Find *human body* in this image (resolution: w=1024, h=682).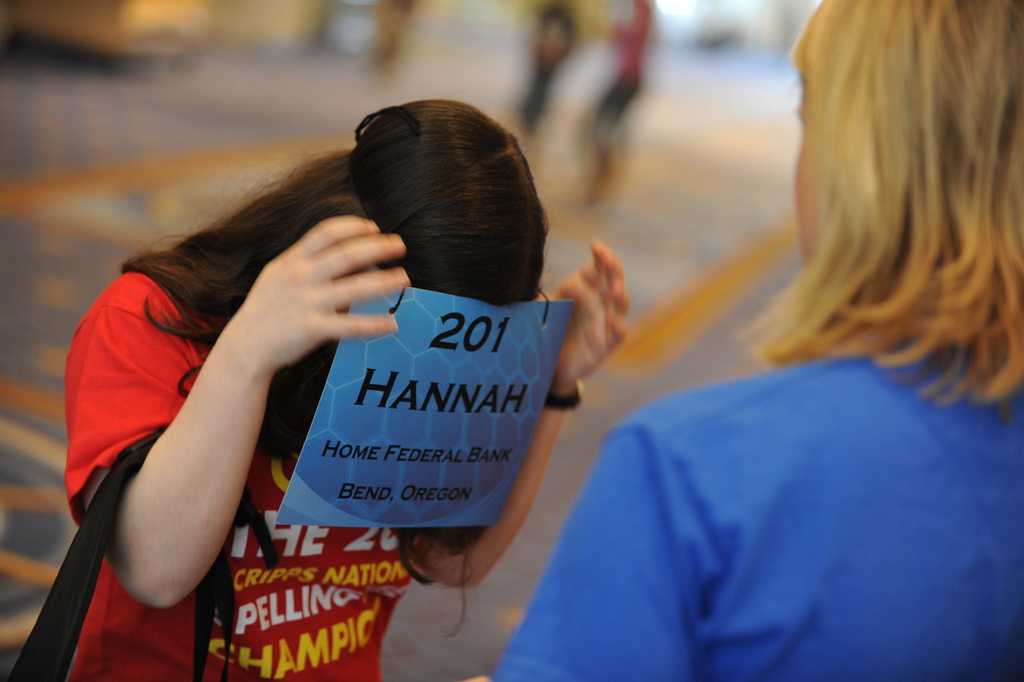
[69, 216, 626, 681].
